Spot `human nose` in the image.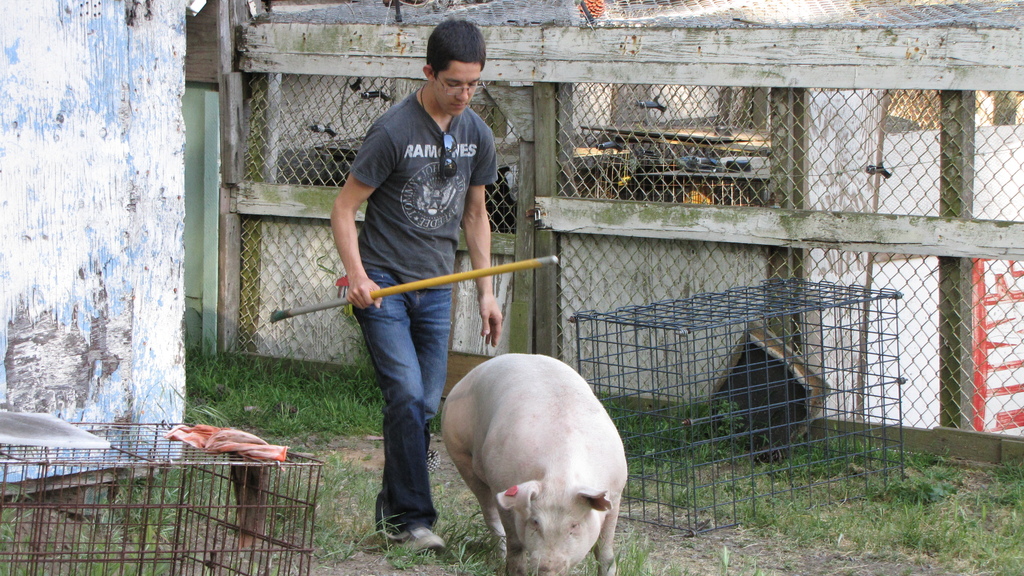
`human nose` found at l=455, t=85, r=472, b=101.
